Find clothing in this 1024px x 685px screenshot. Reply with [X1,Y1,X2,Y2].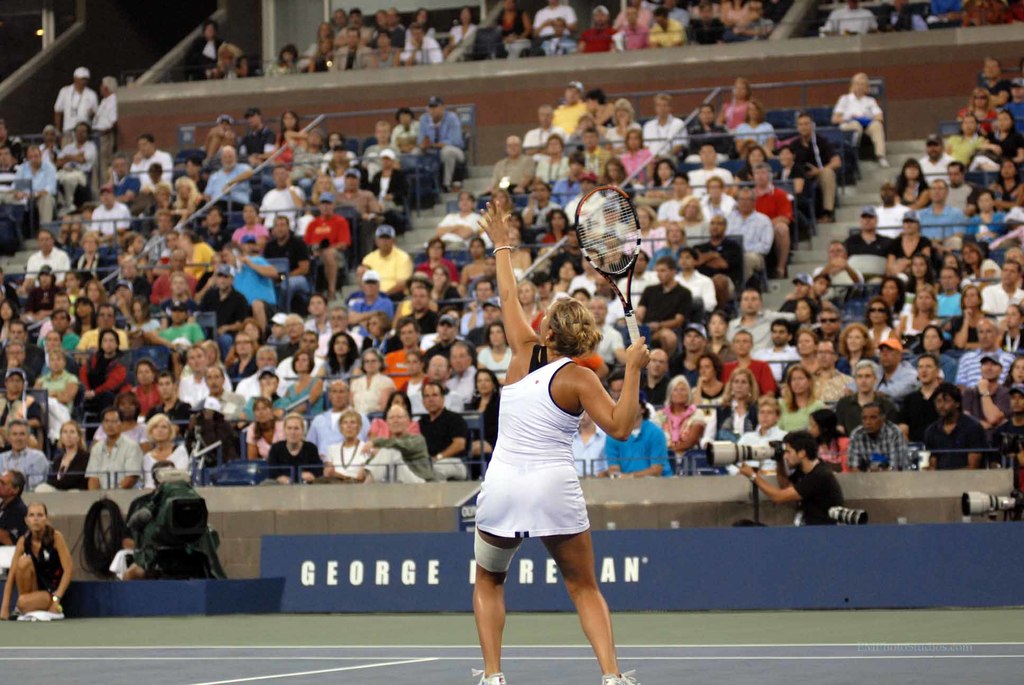
[417,405,477,475].
